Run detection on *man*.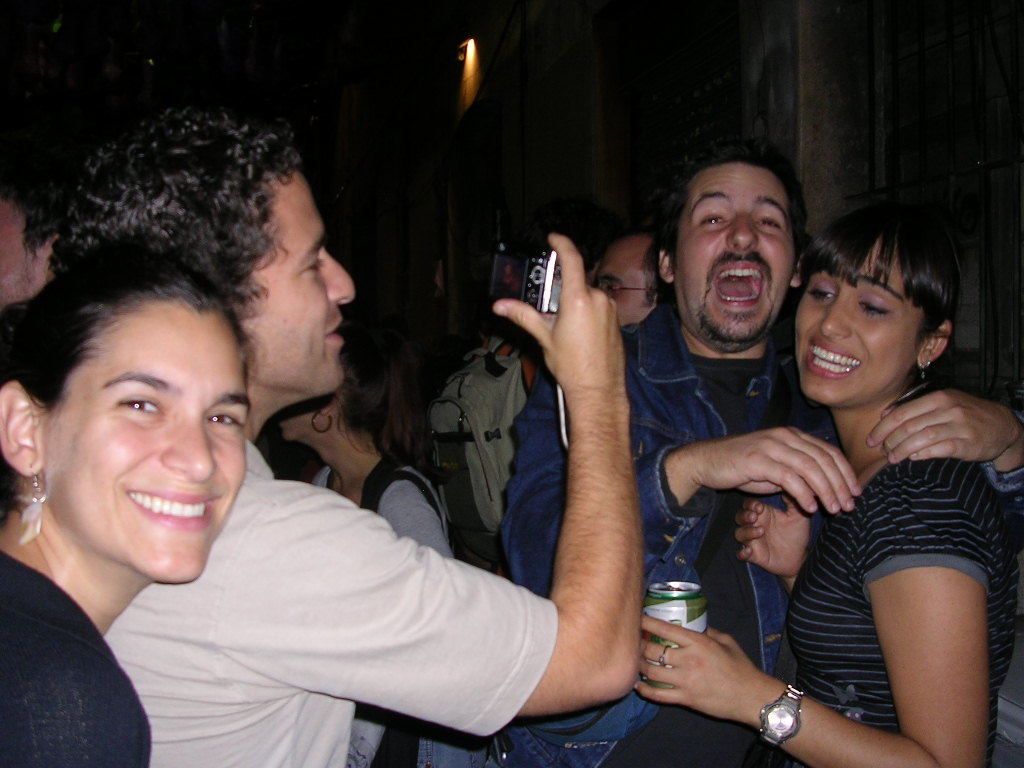
Result: 498, 149, 1023, 767.
